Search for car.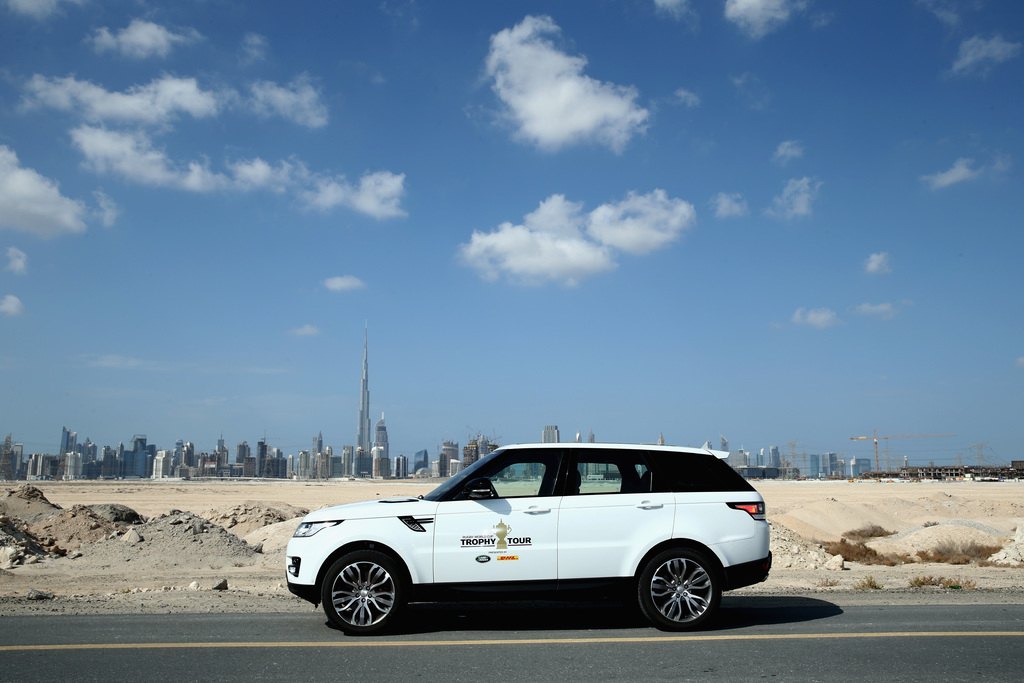
Found at select_region(287, 445, 775, 636).
